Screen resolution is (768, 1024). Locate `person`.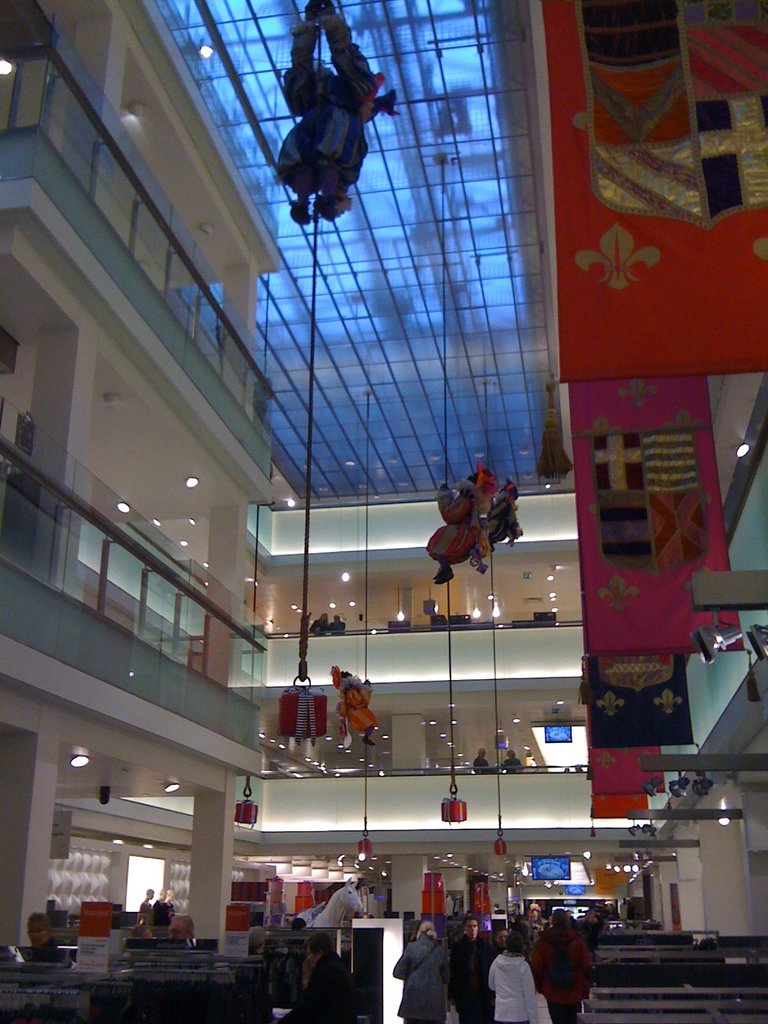
x1=498, y1=748, x2=522, y2=772.
